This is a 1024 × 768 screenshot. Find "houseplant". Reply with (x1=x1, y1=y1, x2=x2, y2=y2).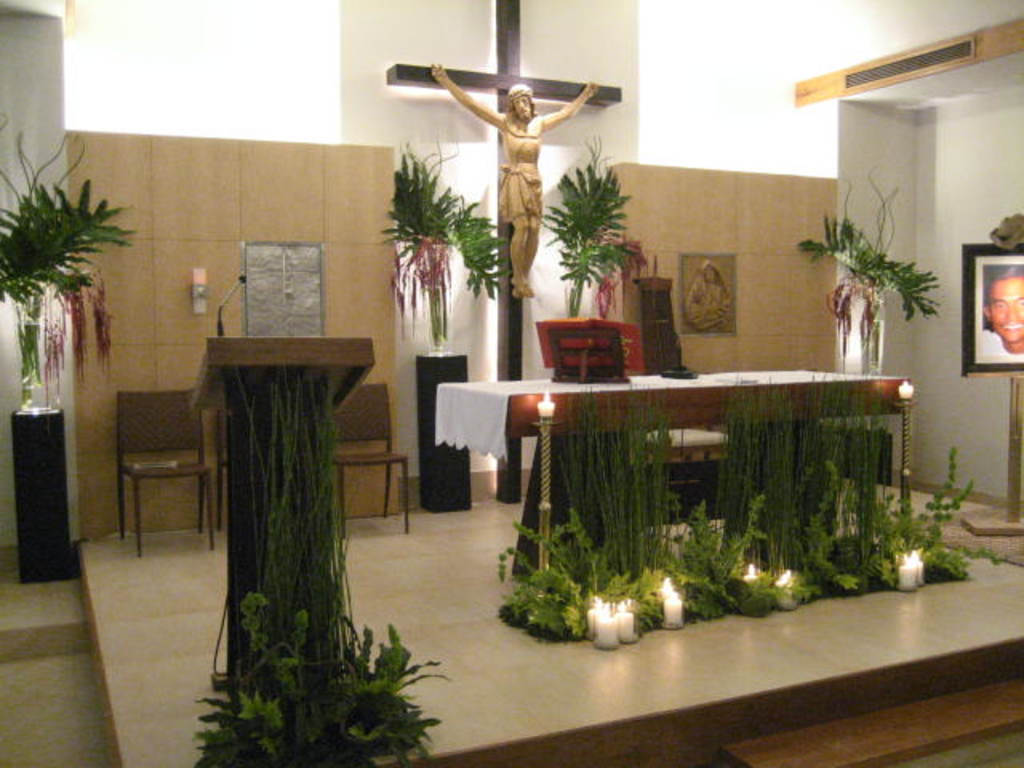
(x1=0, y1=118, x2=136, y2=403).
